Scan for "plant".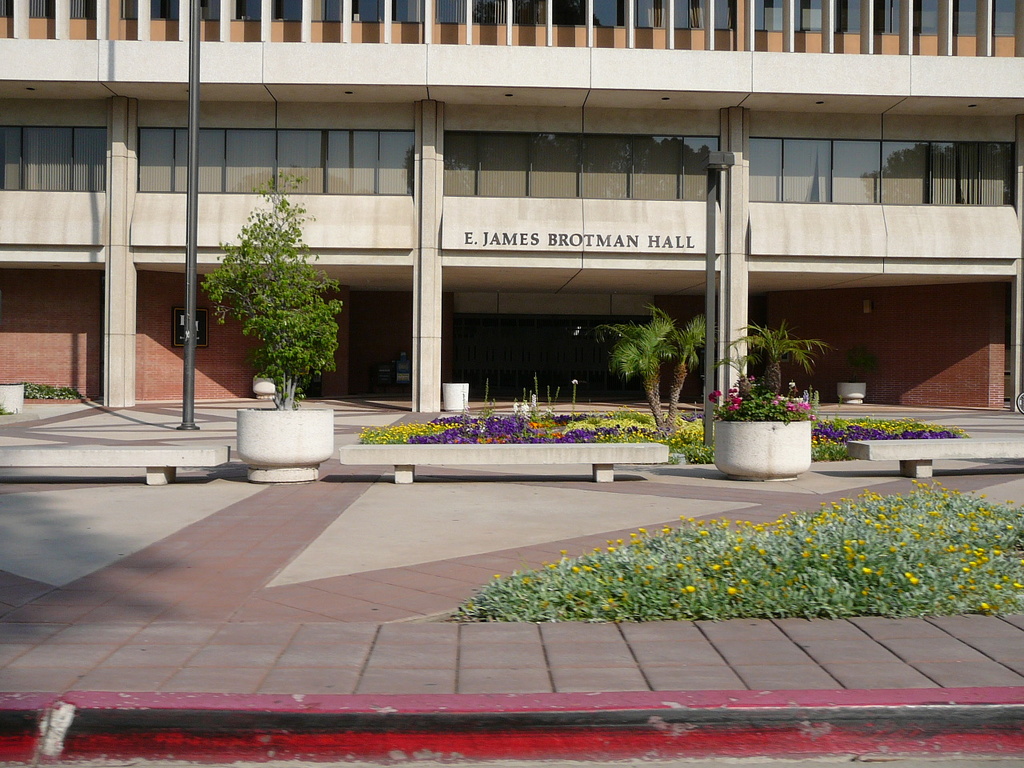
Scan result: 0,400,17,418.
